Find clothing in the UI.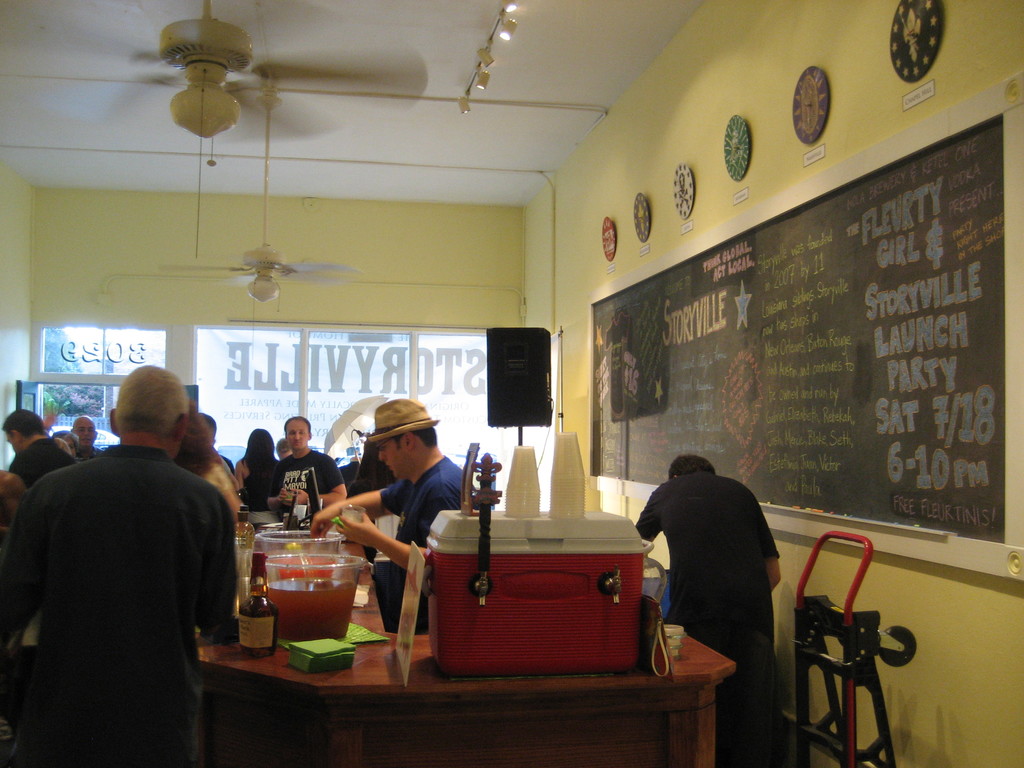
UI element at x1=236, y1=449, x2=284, y2=518.
